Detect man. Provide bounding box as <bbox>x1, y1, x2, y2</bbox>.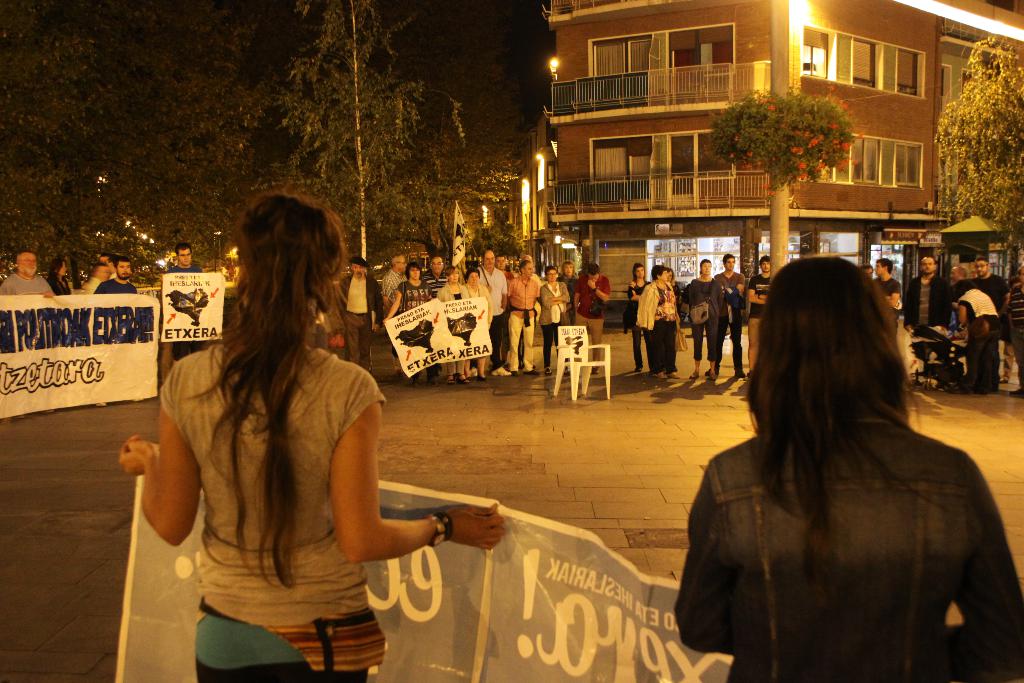
<bbox>711, 252, 745, 379</bbox>.
